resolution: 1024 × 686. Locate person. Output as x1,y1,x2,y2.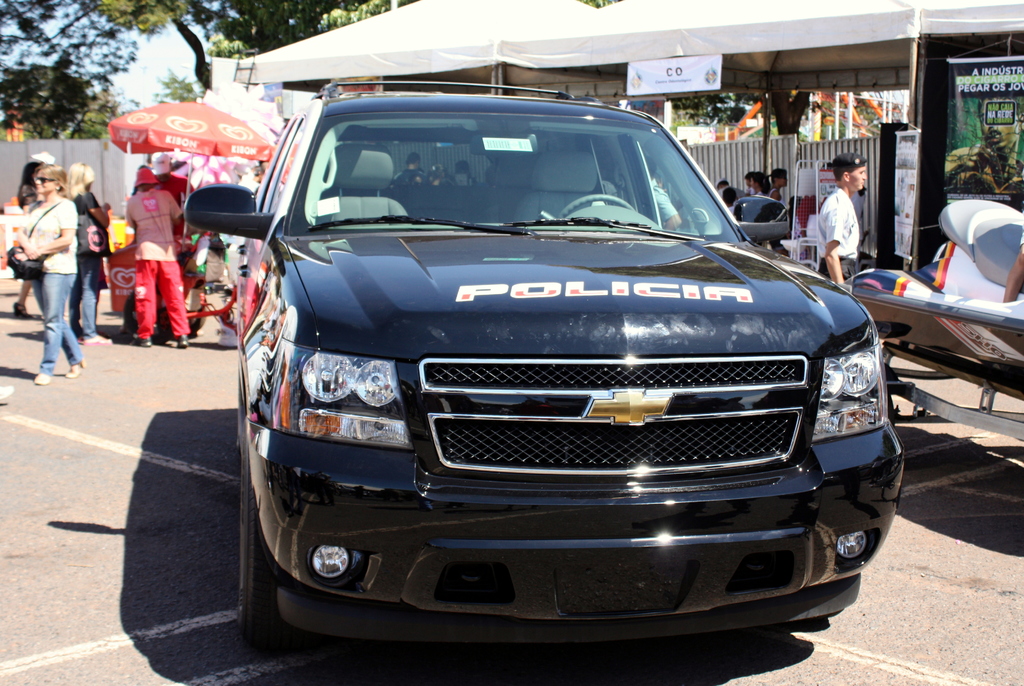
645,159,682,235.
